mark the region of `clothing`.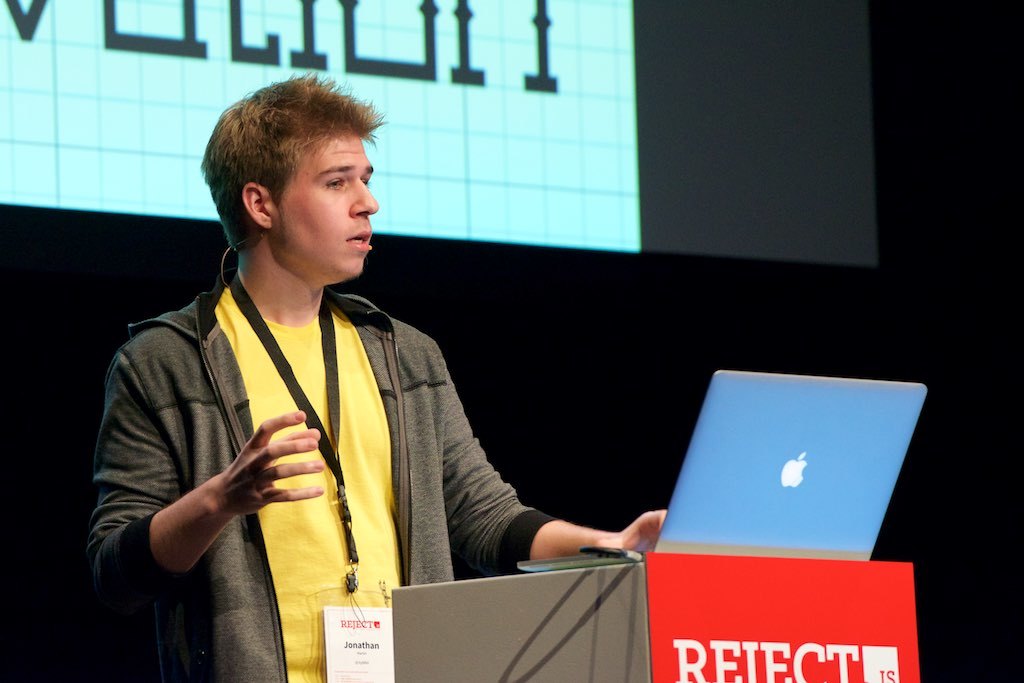
Region: [left=96, top=221, right=493, bottom=649].
